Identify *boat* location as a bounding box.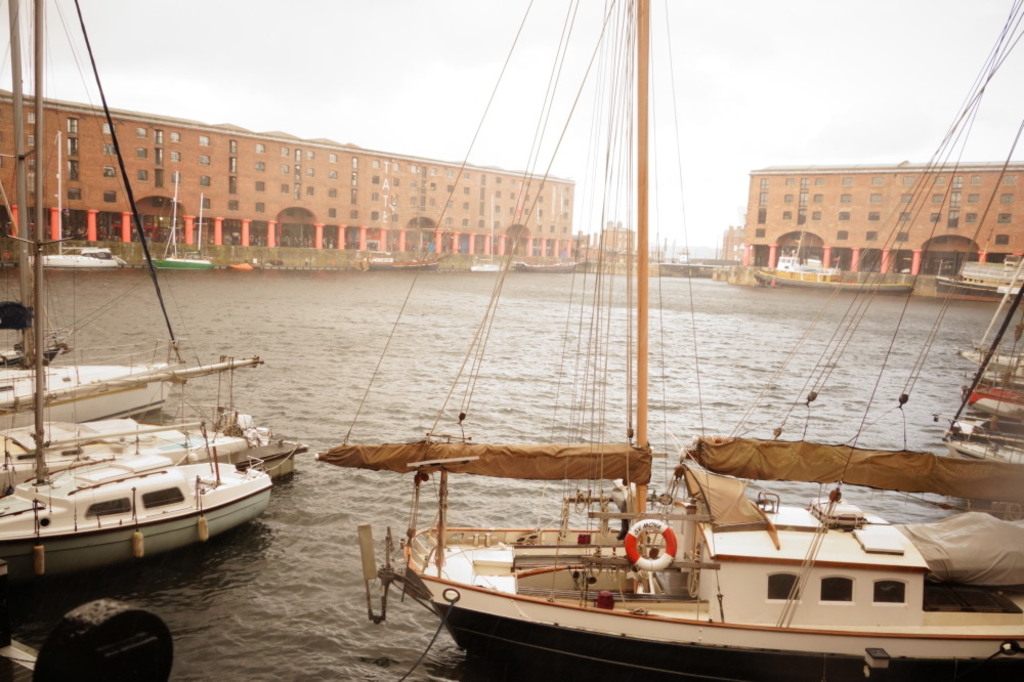
292/43/970/681.
